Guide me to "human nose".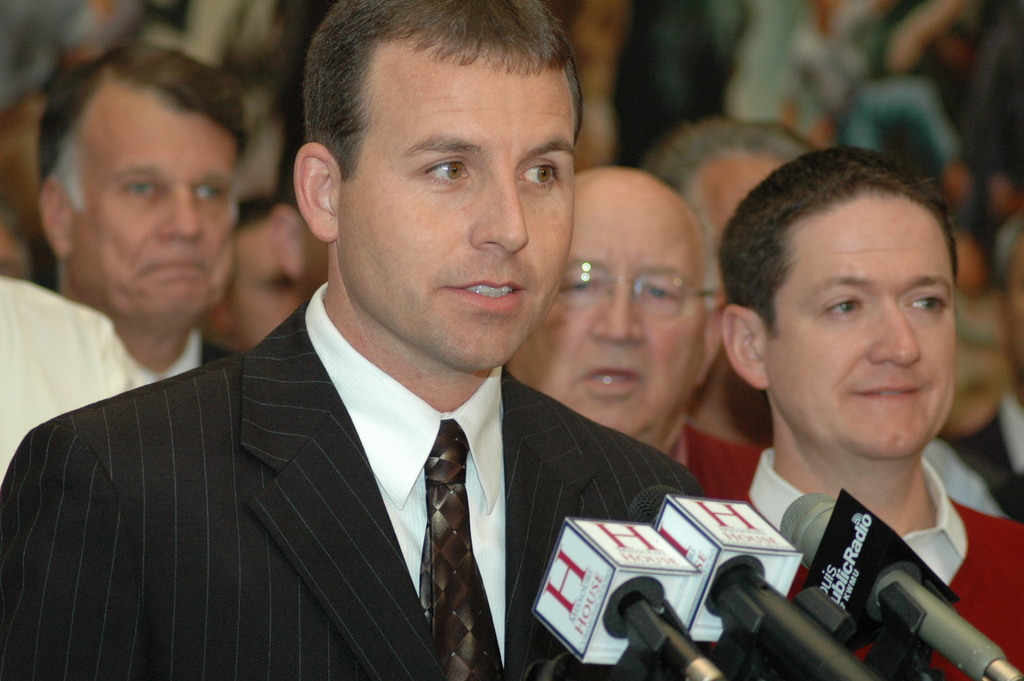
Guidance: [153,189,202,246].
